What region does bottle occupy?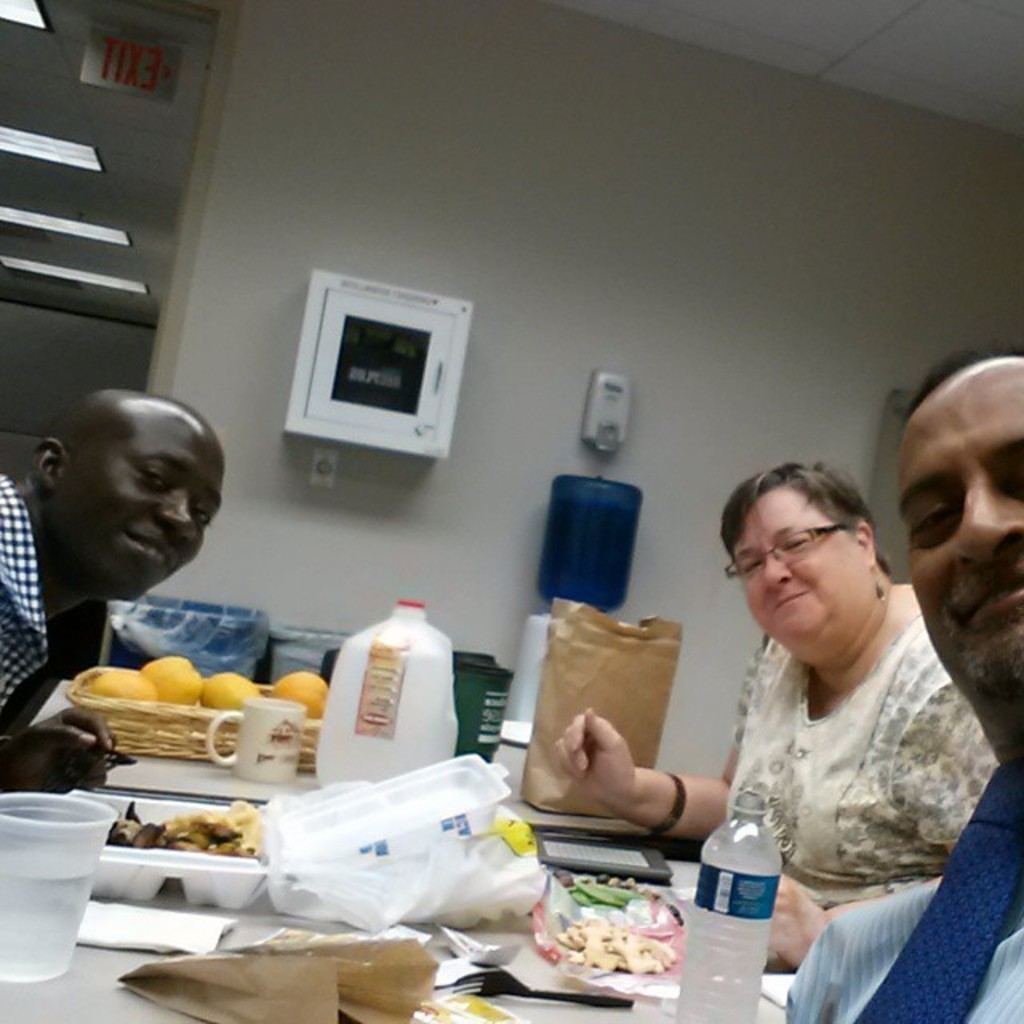
crop(674, 787, 784, 1022).
